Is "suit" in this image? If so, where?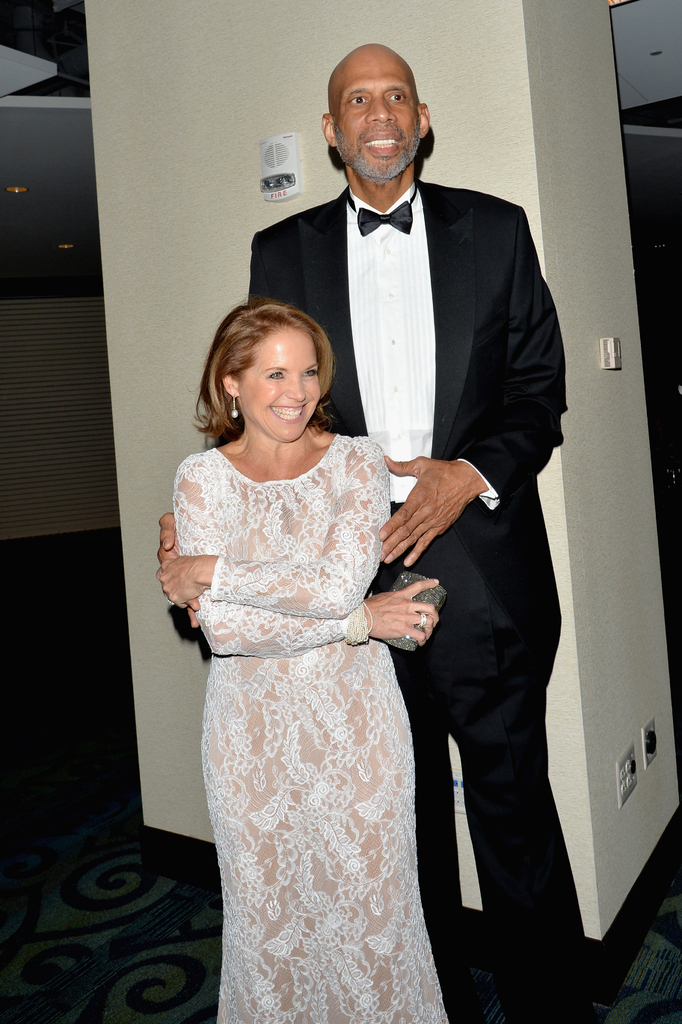
Yes, at x1=259 y1=102 x2=570 y2=884.
